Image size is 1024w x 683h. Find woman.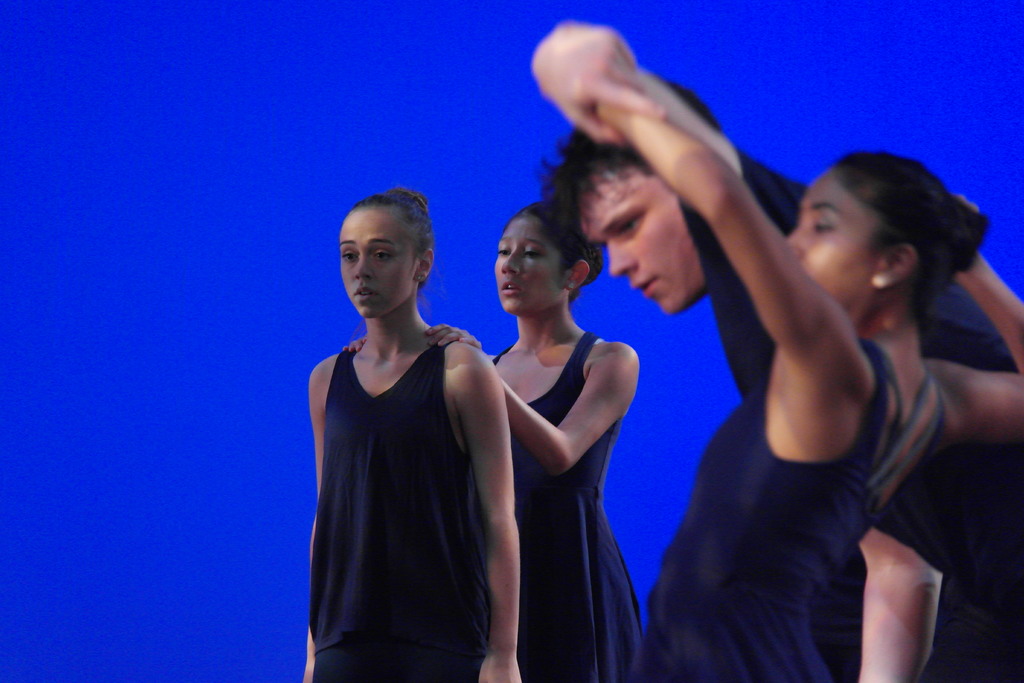
select_region(589, 93, 1023, 682).
